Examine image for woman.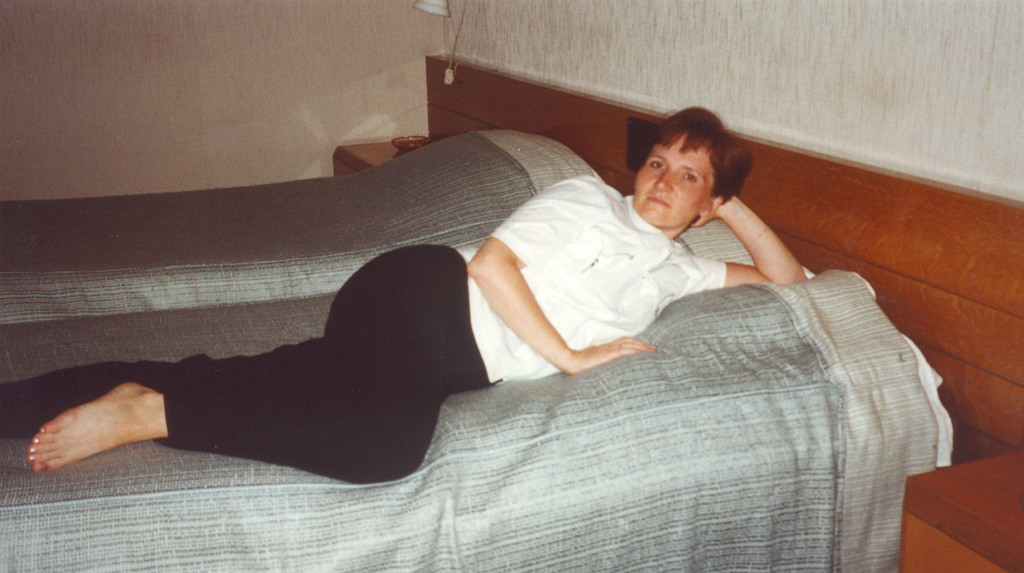
Examination result: x1=88, y1=85, x2=924, y2=503.
